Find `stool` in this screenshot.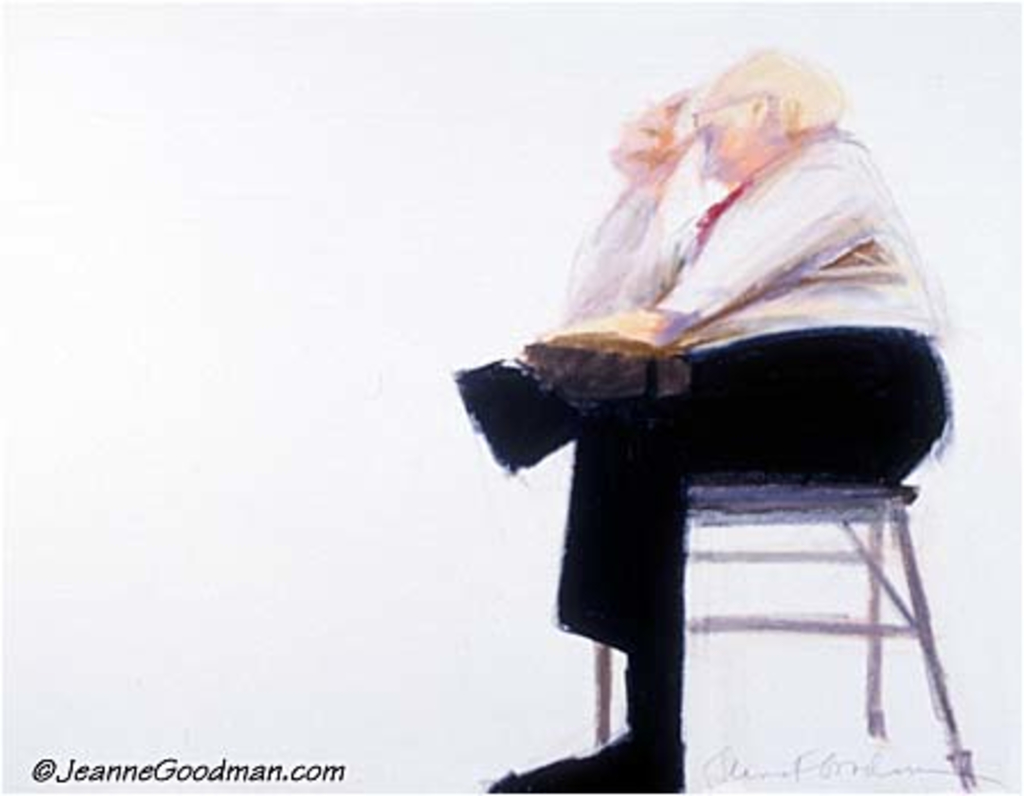
The bounding box for `stool` is pyautogui.locateOnScreen(601, 484, 981, 787).
